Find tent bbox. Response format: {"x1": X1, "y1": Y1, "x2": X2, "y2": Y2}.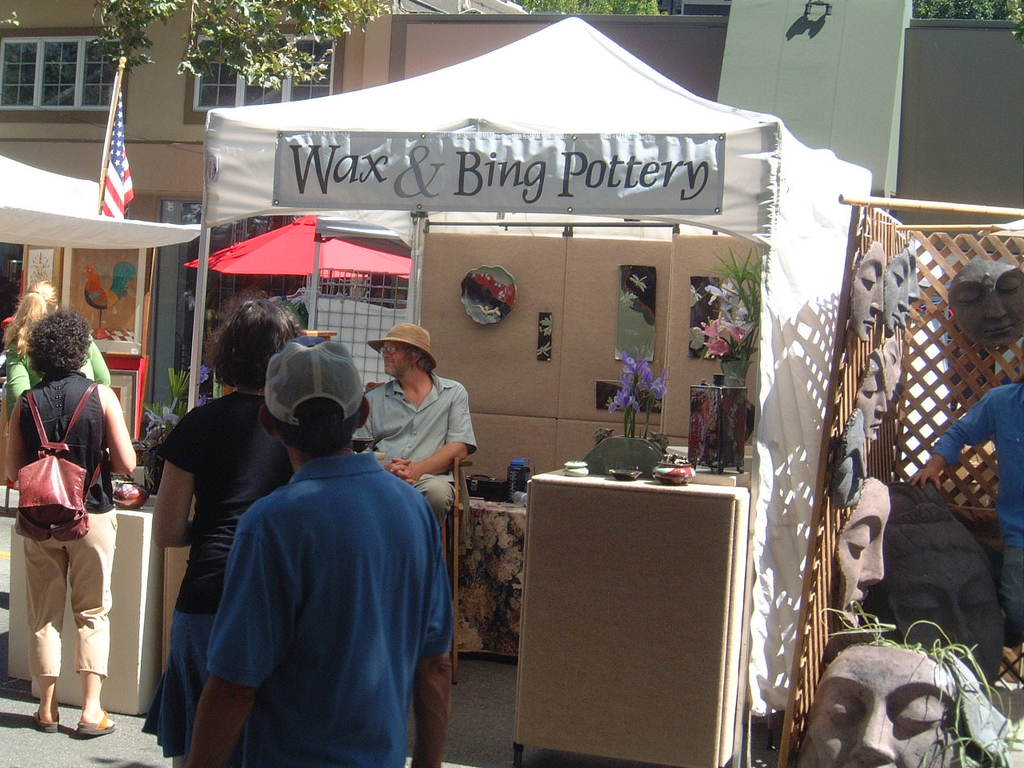
{"x1": 0, "y1": 142, "x2": 208, "y2": 484}.
